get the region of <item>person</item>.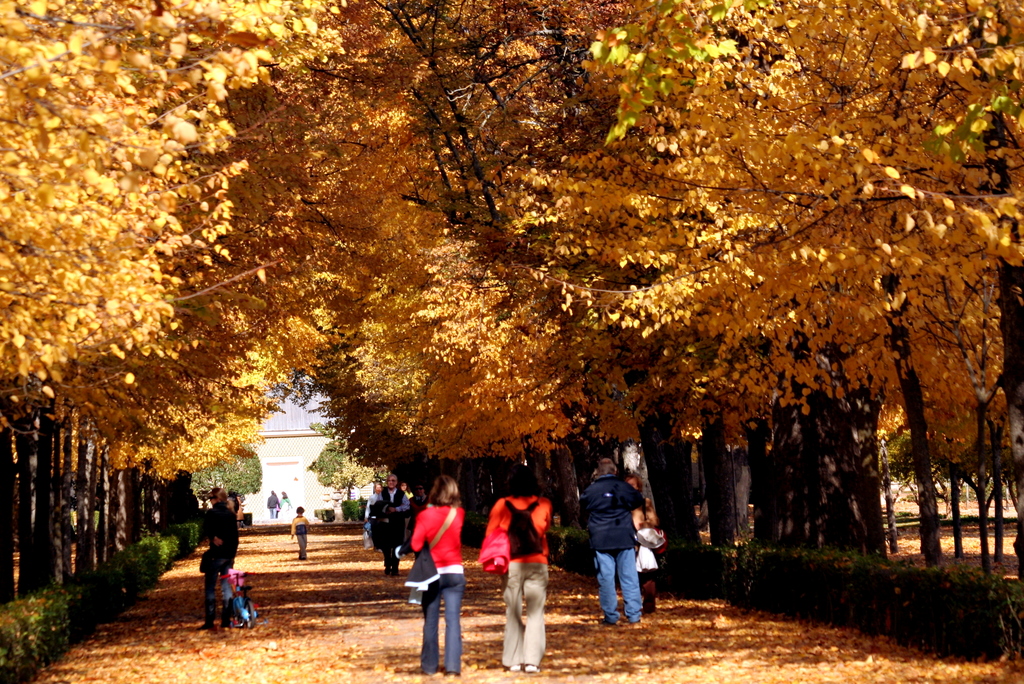
292/504/315/558.
